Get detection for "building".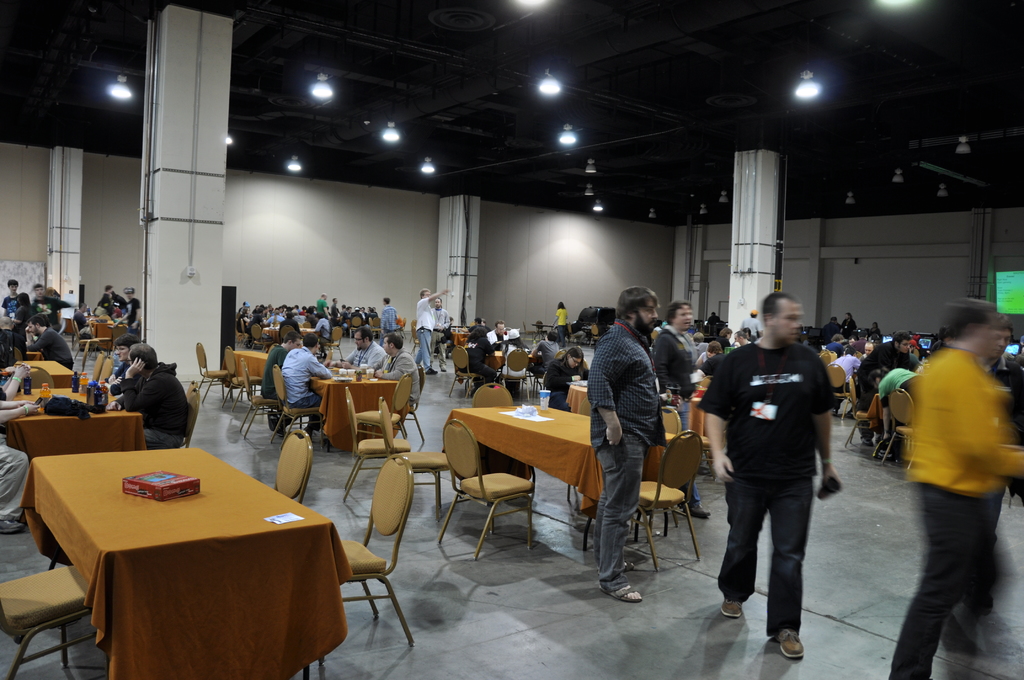
Detection: 0 0 1023 679.
